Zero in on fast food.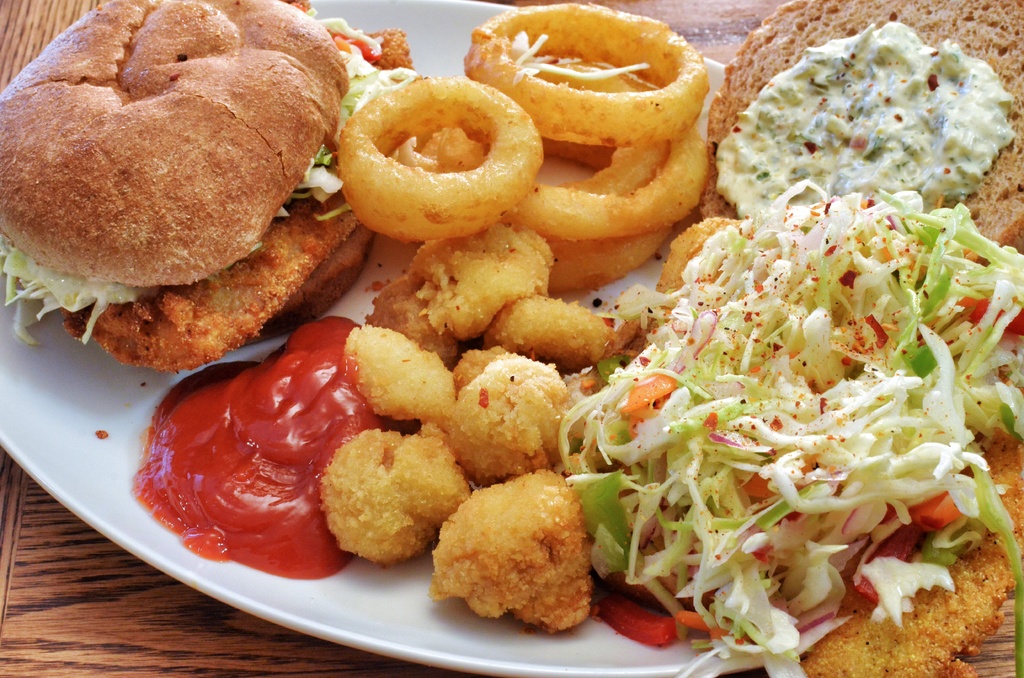
Zeroed in: left=328, top=314, right=443, bottom=432.
